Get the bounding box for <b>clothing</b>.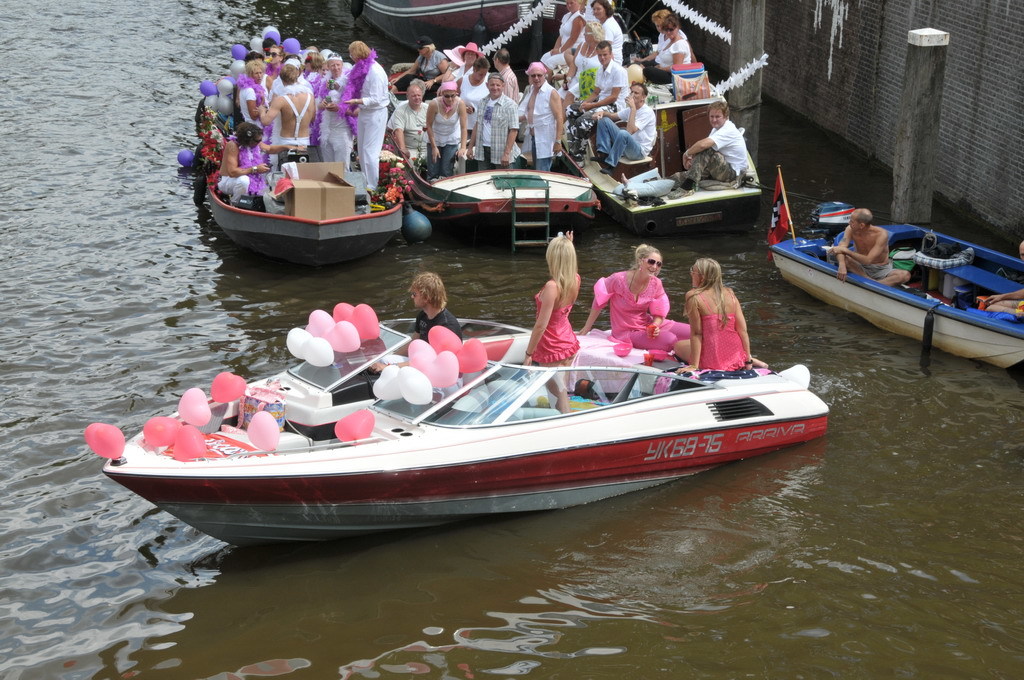
rect(427, 99, 461, 172).
